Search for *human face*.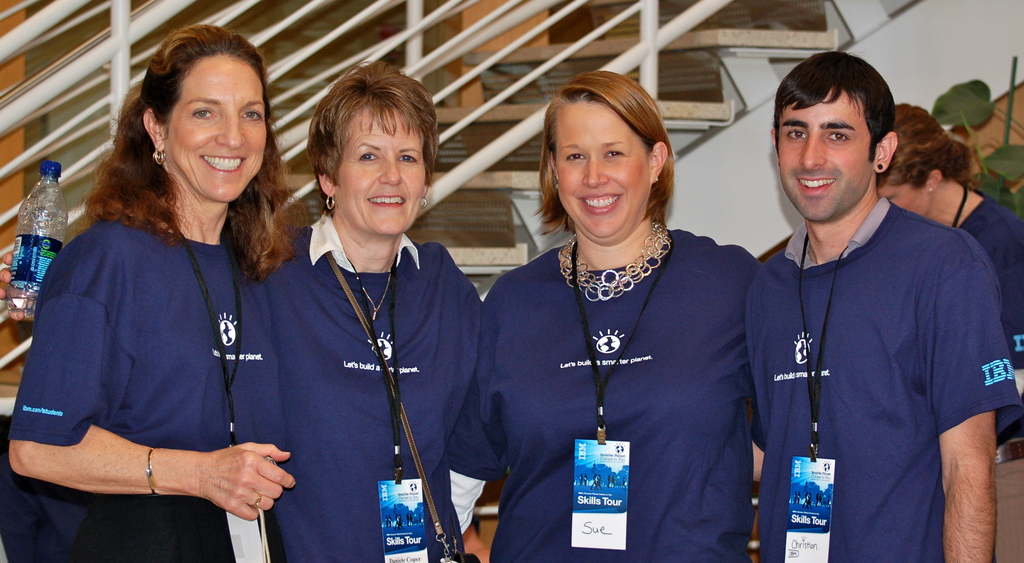
Found at [x1=877, y1=170, x2=931, y2=219].
